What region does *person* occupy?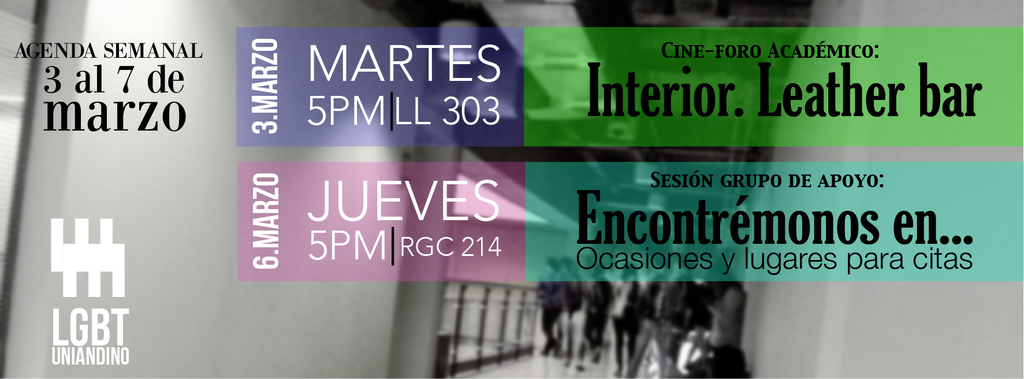
(x1=537, y1=251, x2=568, y2=358).
